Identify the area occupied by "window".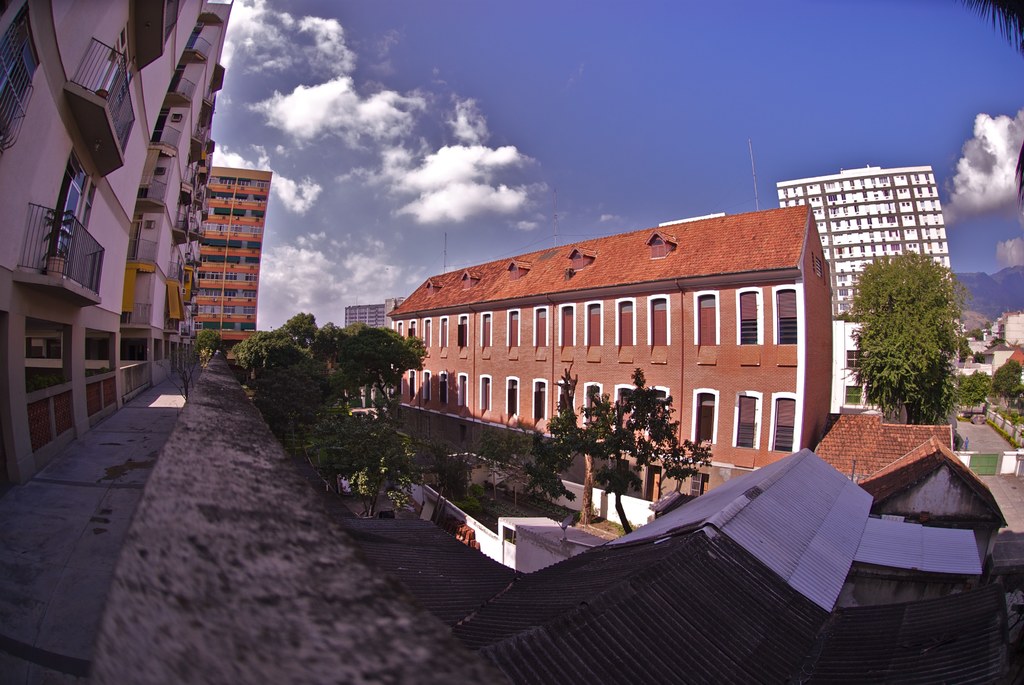
Area: crop(739, 398, 753, 448).
